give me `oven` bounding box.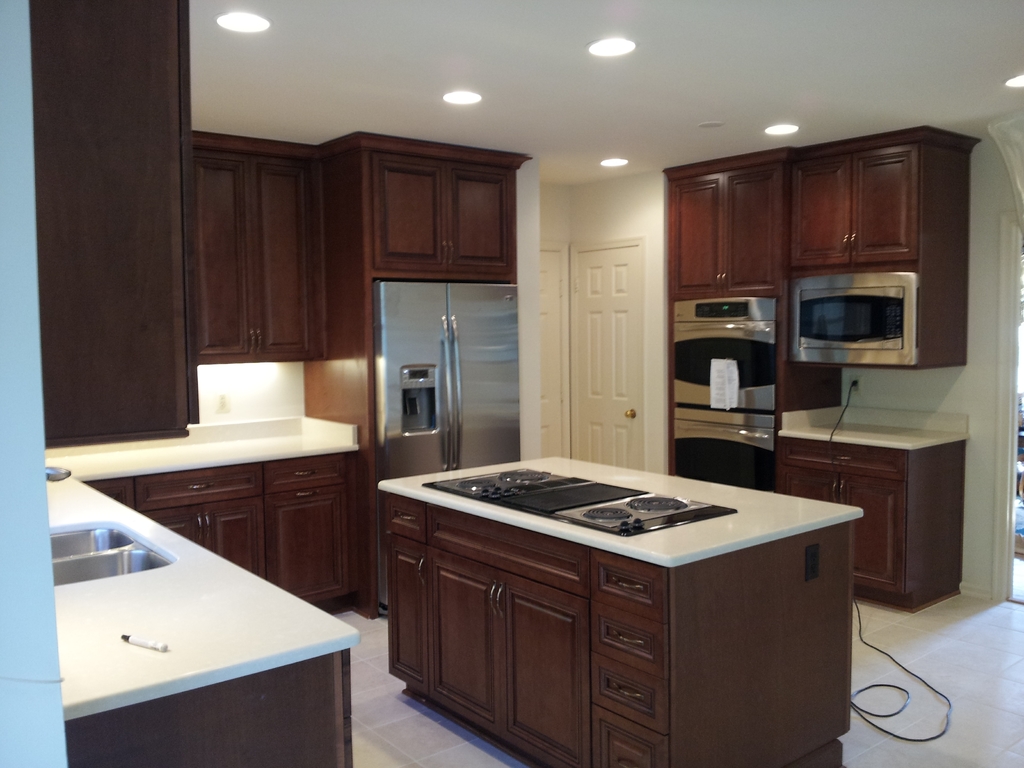
(x1=789, y1=270, x2=918, y2=361).
